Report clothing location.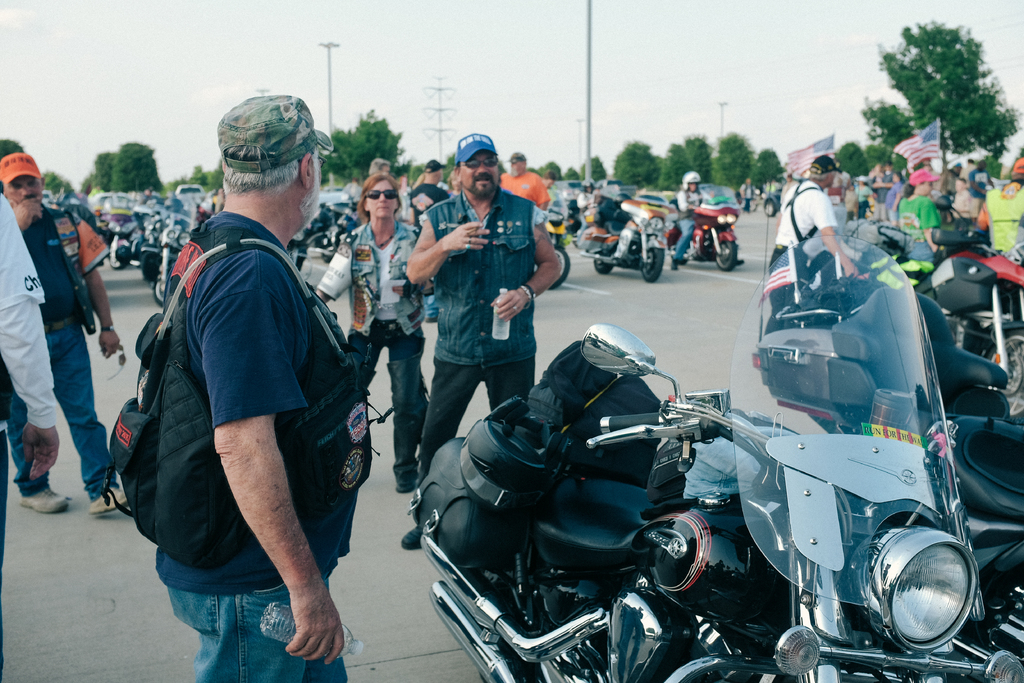
Report: Rect(775, 183, 826, 250).
